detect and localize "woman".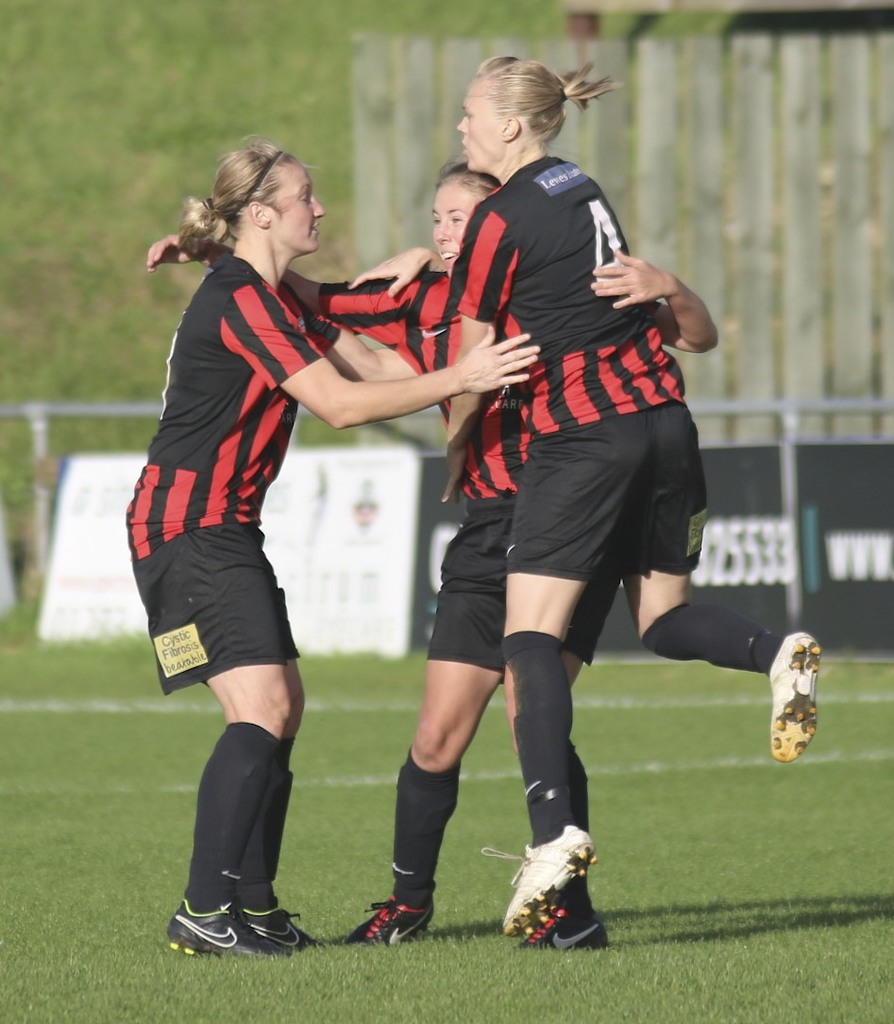
Localized at left=119, top=134, right=540, bottom=953.
